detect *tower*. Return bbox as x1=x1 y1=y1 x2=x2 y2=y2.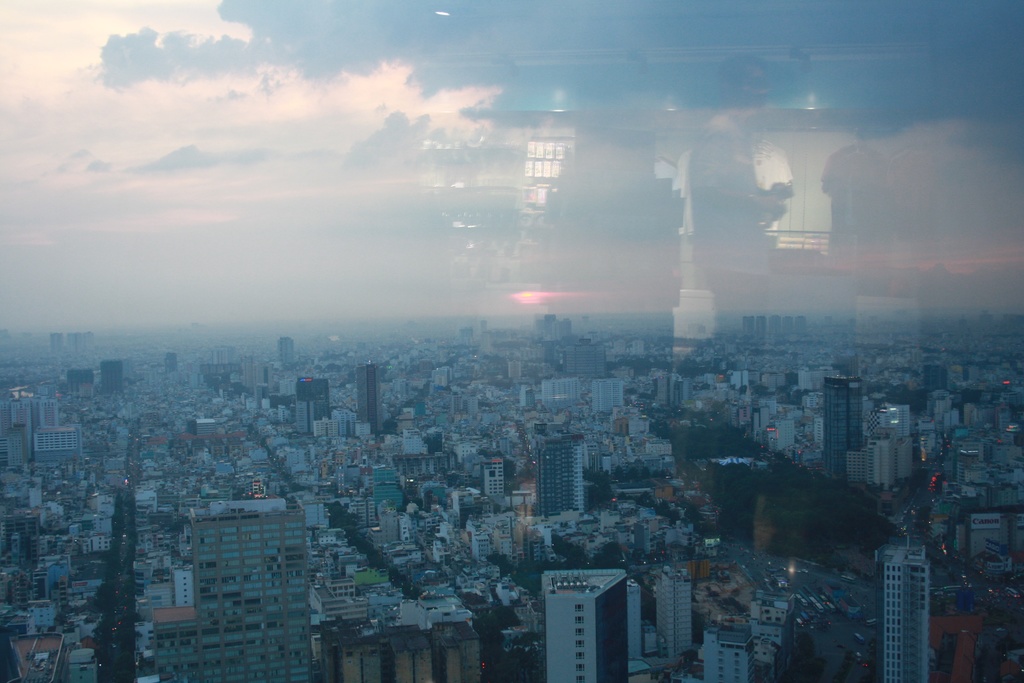
x1=544 y1=573 x2=629 y2=675.
